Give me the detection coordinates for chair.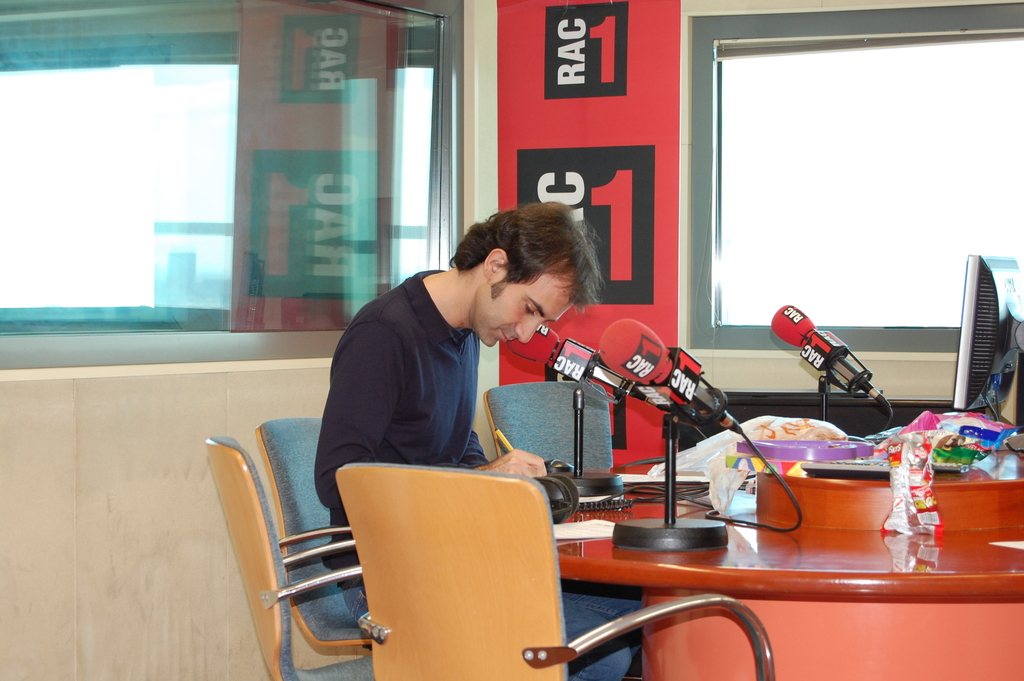
pyautogui.locateOnScreen(355, 455, 771, 680).
